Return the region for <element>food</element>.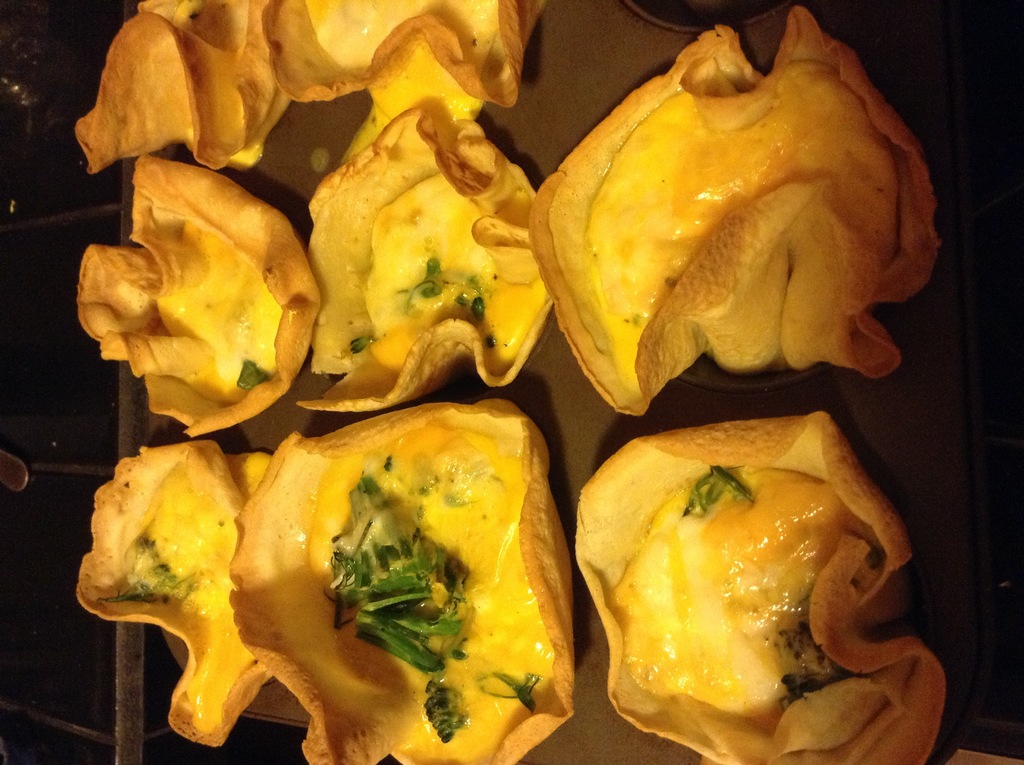
bbox=(69, 434, 305, 754).
